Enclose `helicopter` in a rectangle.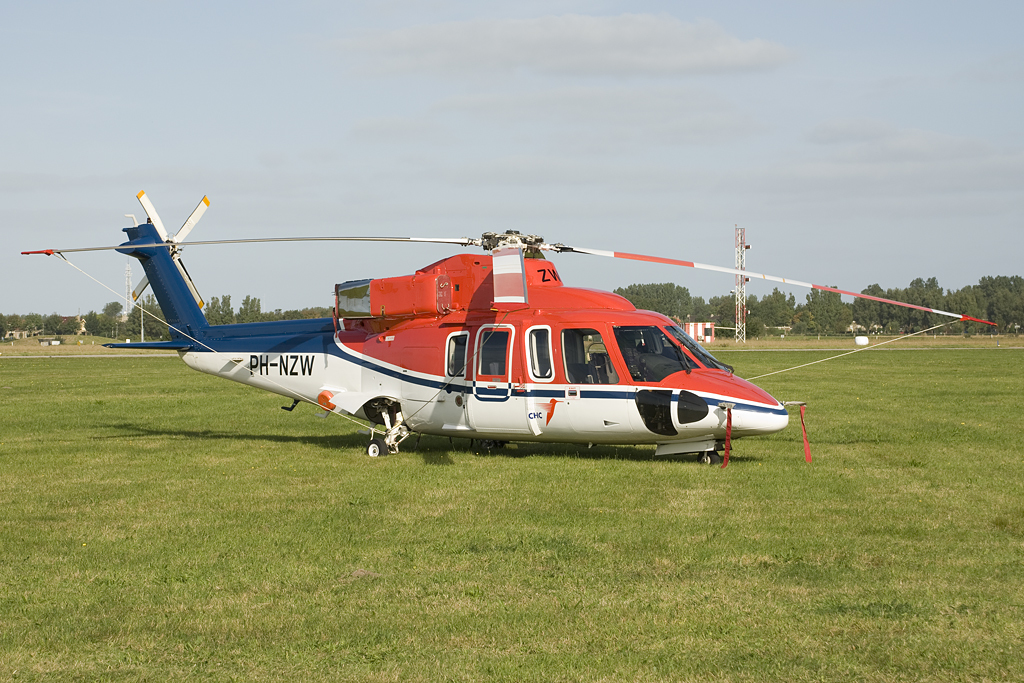
left=19, top=189, right=1000, bottom=469.
